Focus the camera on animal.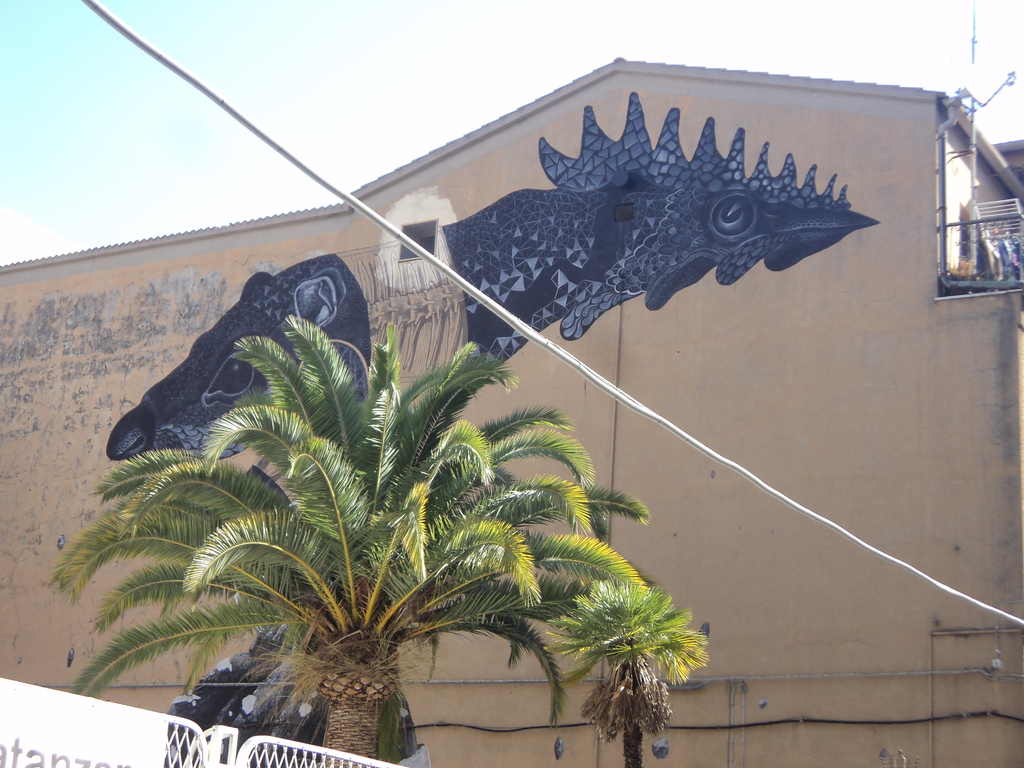
Focus region: [107, 246, 468, 464].
